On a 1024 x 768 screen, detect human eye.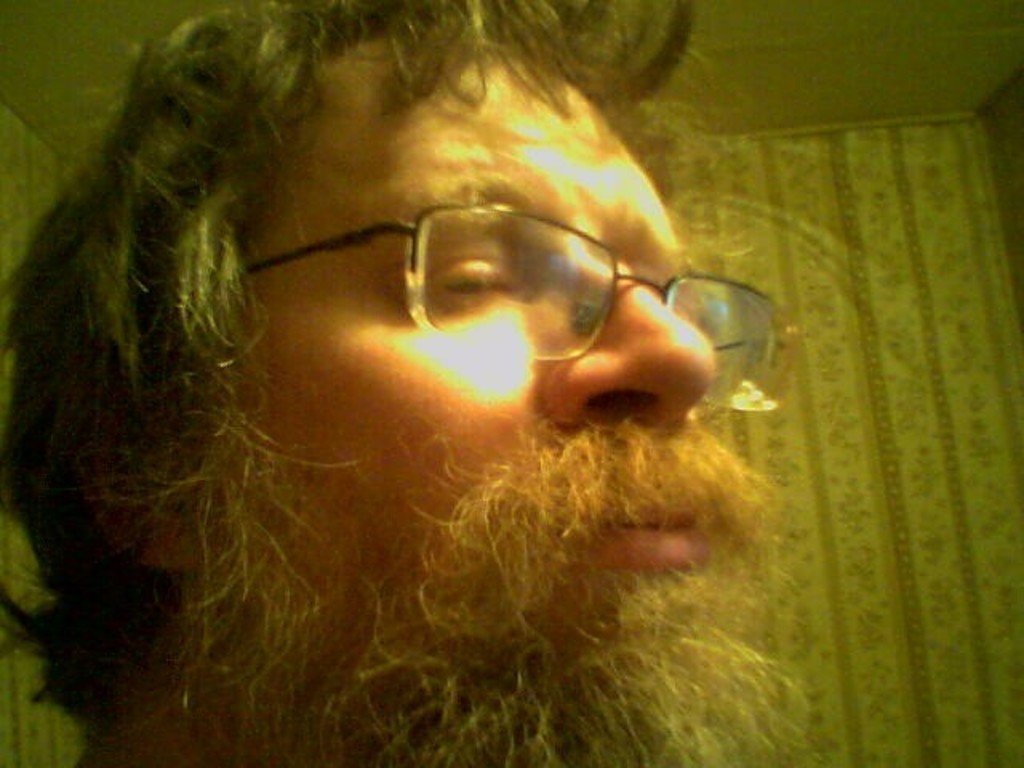
[left=419, top=258, right=514, bottom=304].
